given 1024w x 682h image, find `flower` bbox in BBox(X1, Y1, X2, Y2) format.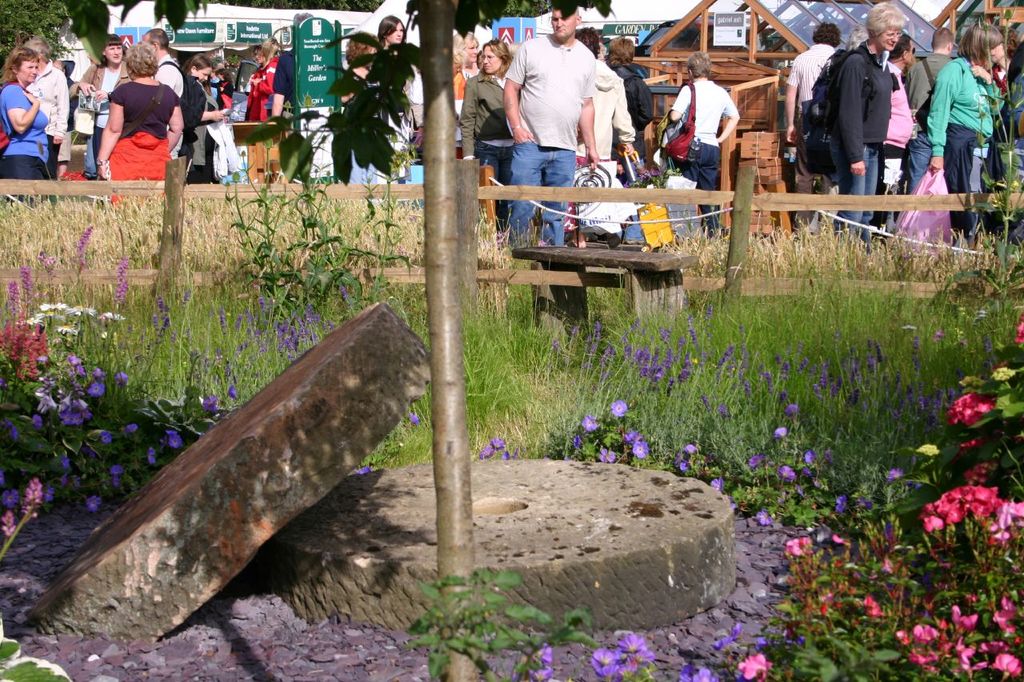
BBox(852, 495, 873, 509).
